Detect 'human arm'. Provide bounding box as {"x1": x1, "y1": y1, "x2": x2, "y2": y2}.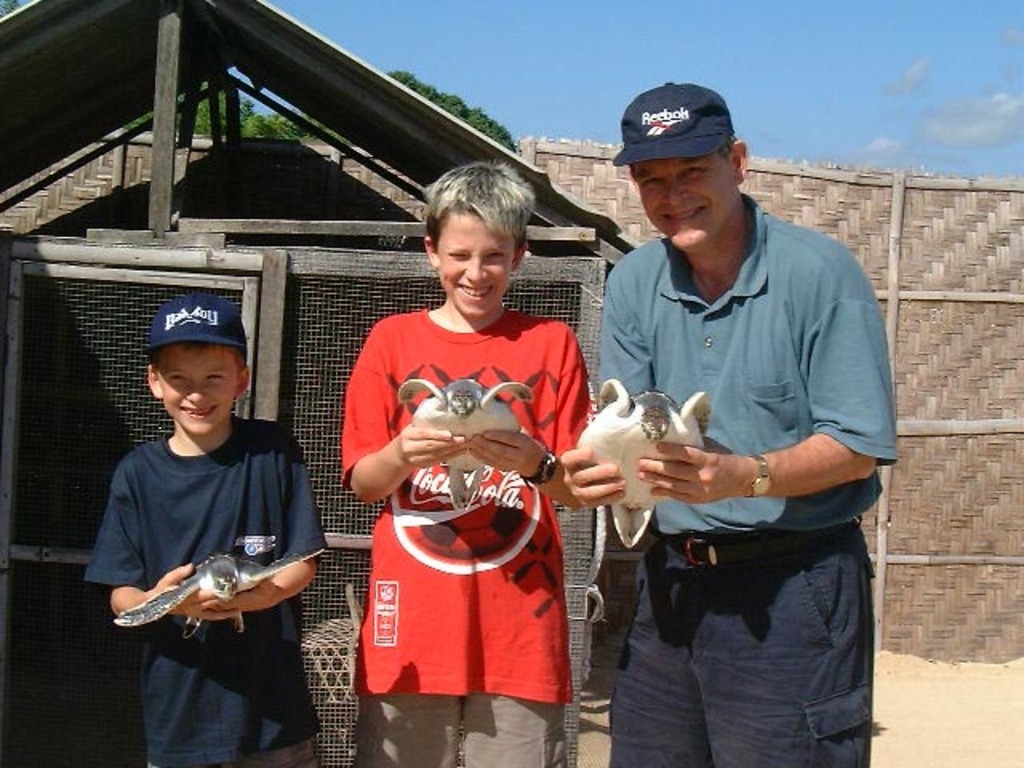
{"x1": 640, "y1": 234, "x2": 885, "y2": 504}.
